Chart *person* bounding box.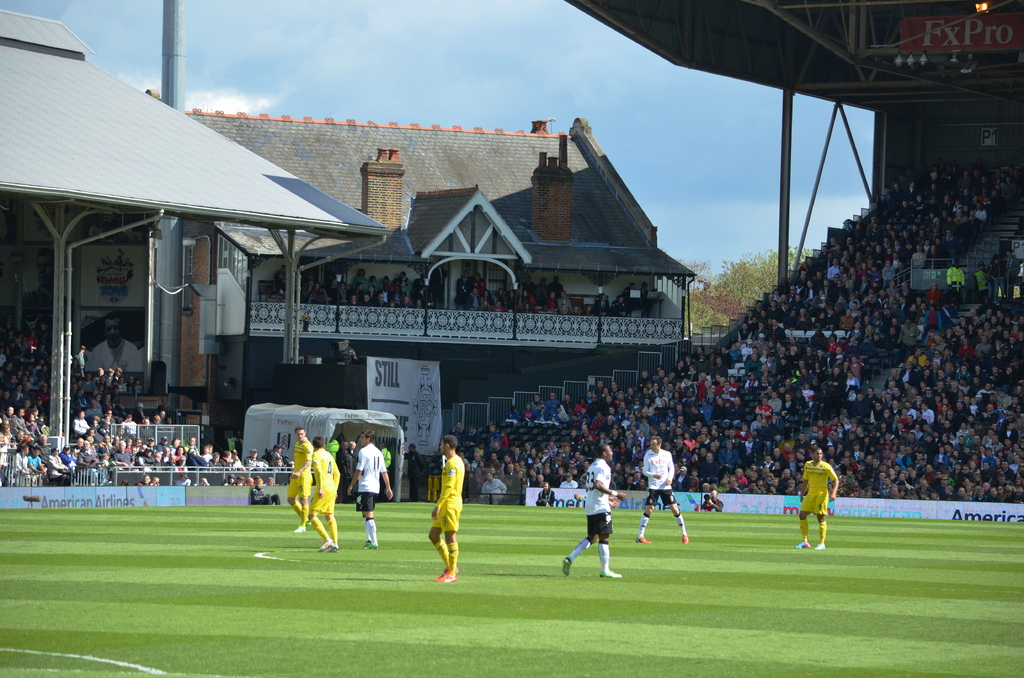
Charted: box=[344, 431, 392, 553].
